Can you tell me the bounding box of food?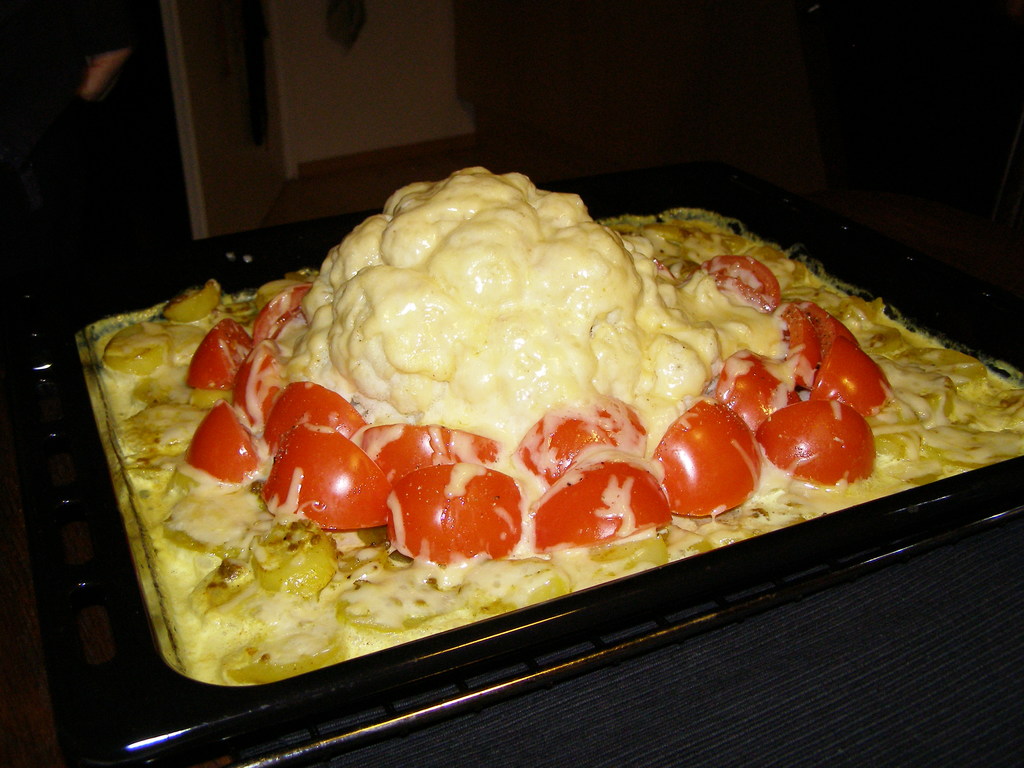
l=260, t=180, r=916, b=554.
